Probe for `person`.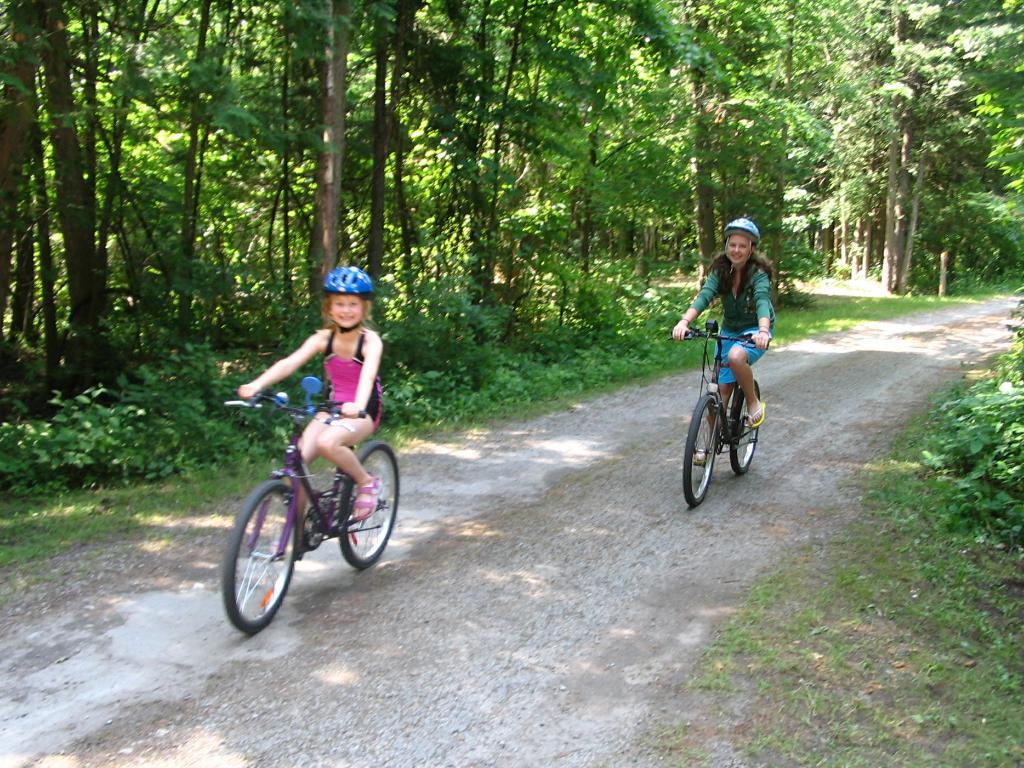
Probe result: {"left": 243, "top": 271, "right": 390, "bottom": 527}.
